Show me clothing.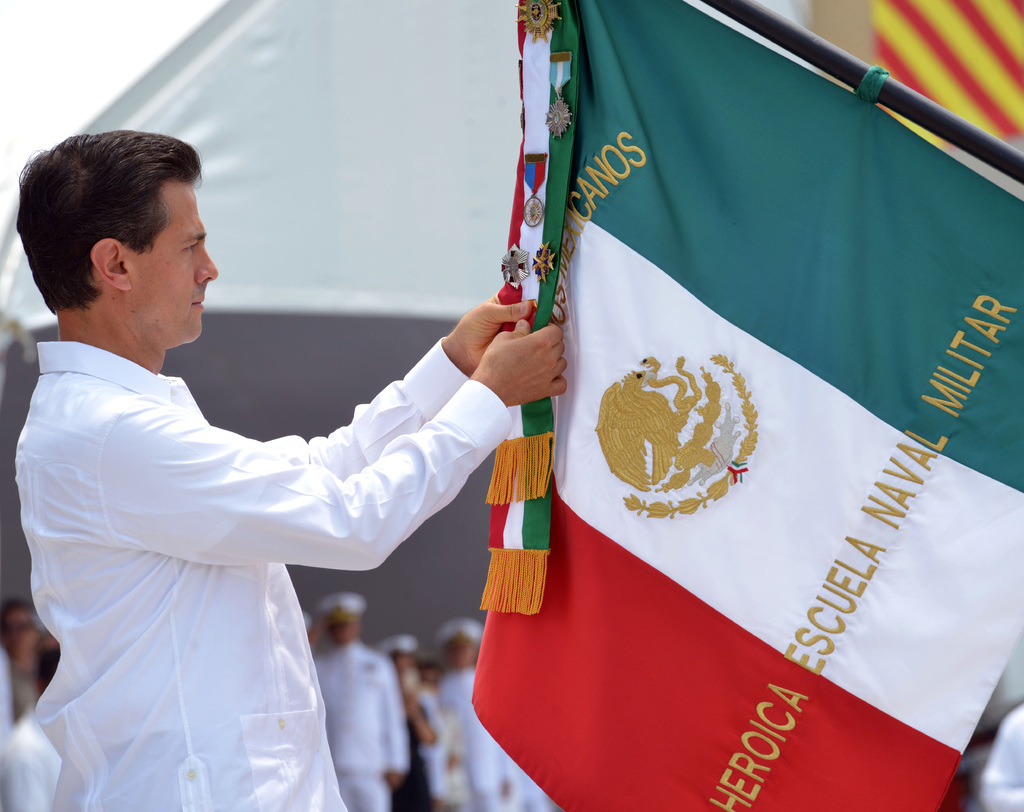
clothing is here: locate(0, 711, 60, 811).
